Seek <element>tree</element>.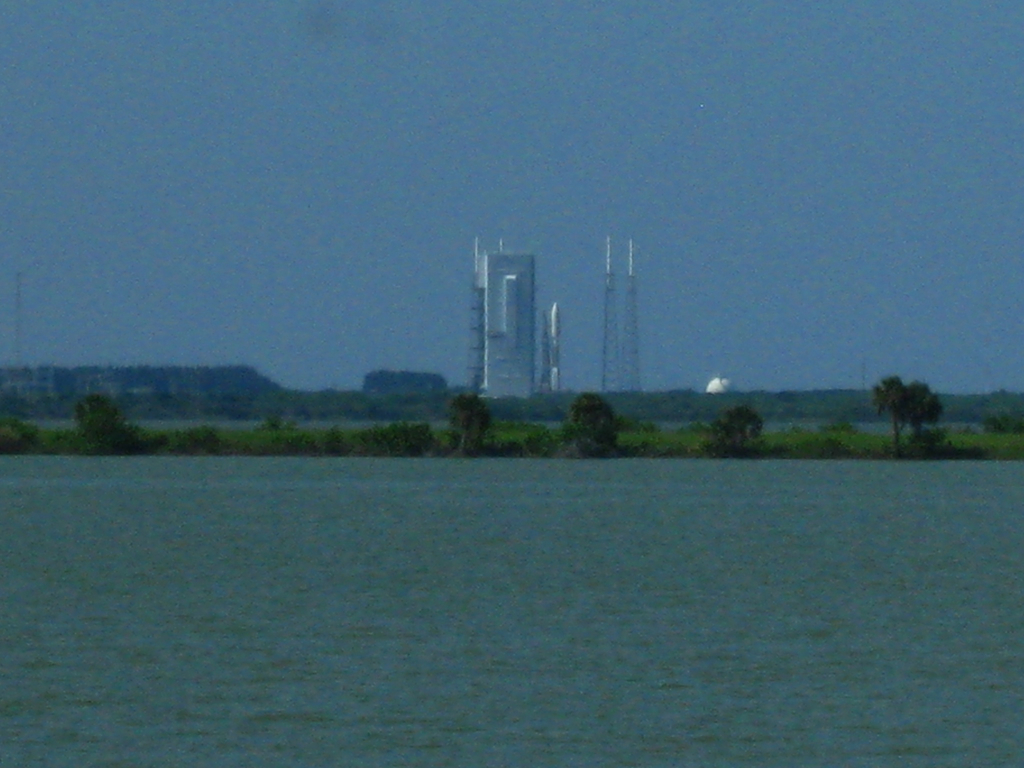
<bbox>74, 396, 123, 450</bbox>.
